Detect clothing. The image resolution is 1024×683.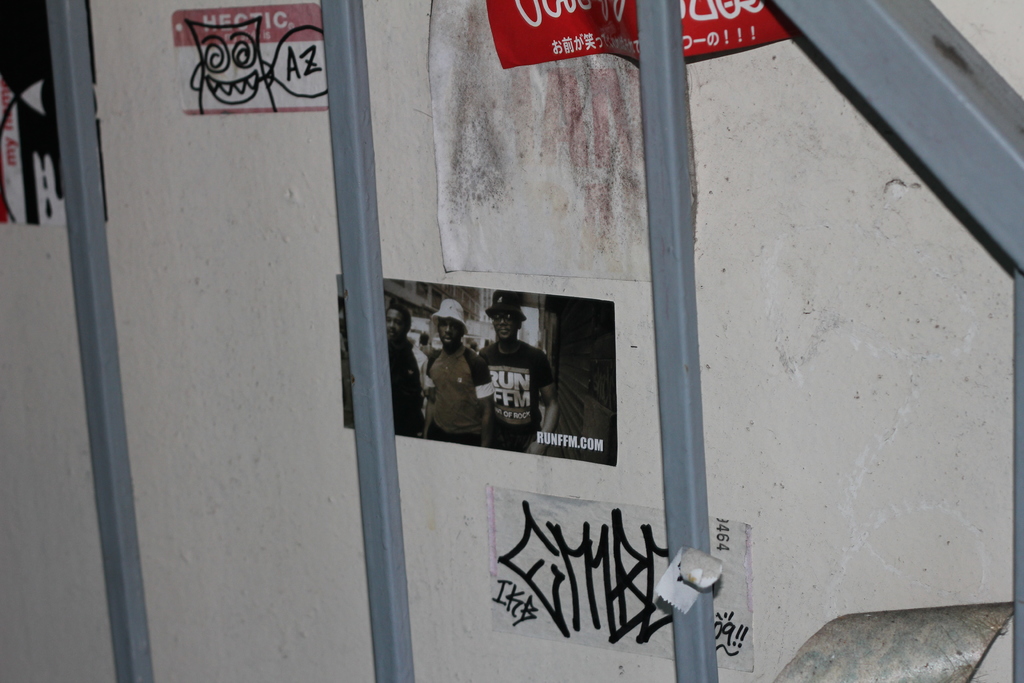
left=419, top=336, right=497, bottom=449.
